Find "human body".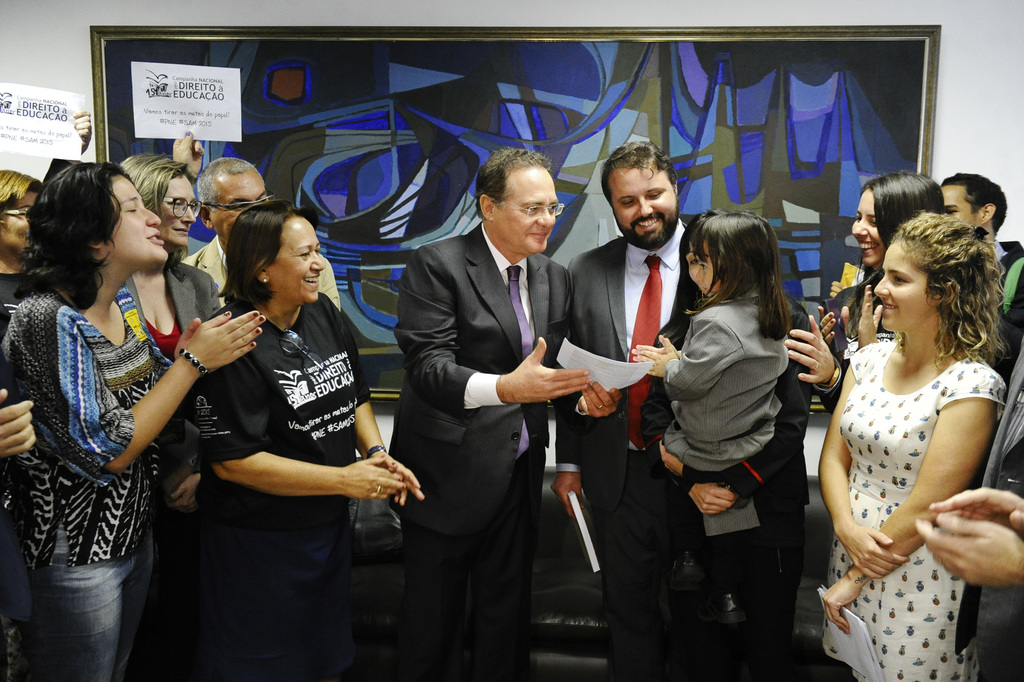
rect(3, 270, 273, 681).
